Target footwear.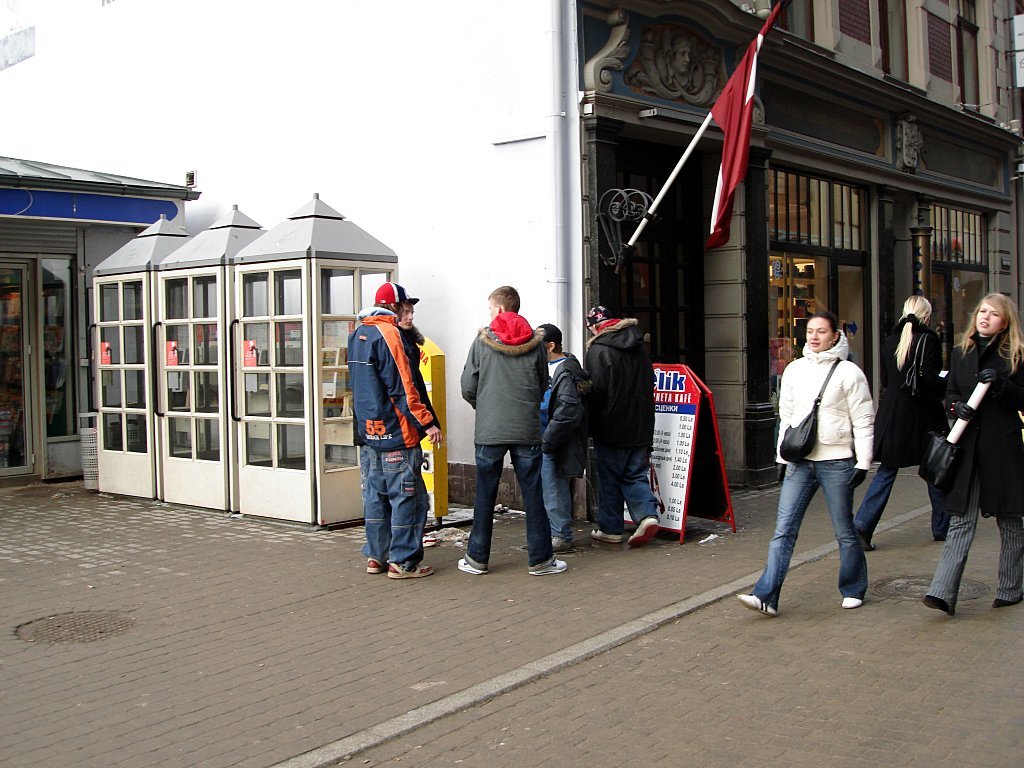
Target region: (left=529, top=553, right=568, bottom=576).
